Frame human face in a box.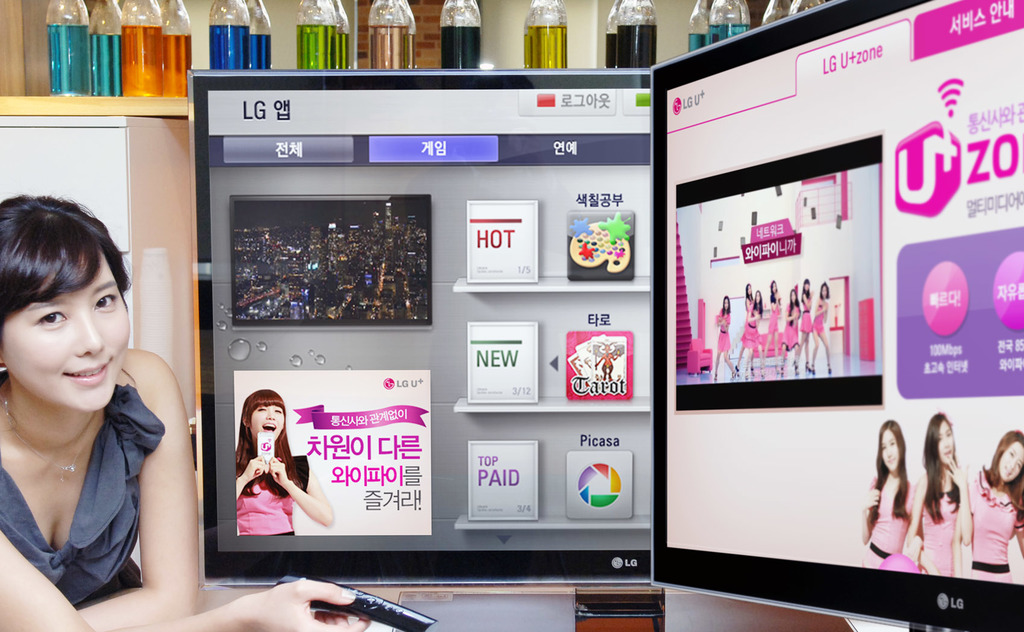
bbox=[721, 294, 732, 317].
